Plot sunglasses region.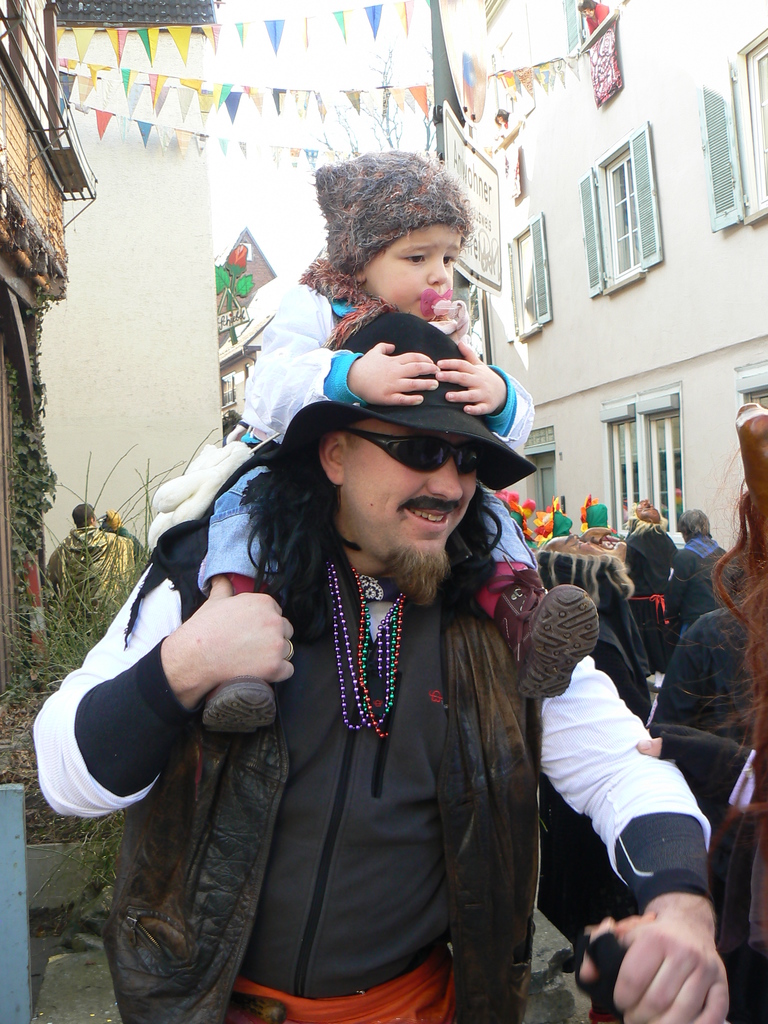
Plotted at box(338, 431, 486, 475).
